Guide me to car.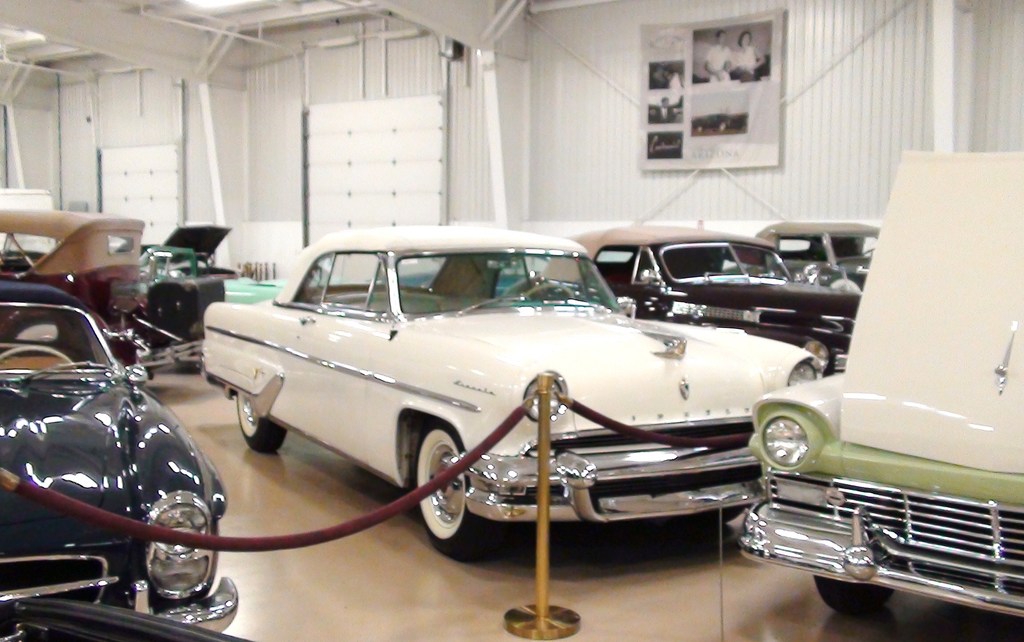
Guidance: bbox=(177, 224, 881, 566).
